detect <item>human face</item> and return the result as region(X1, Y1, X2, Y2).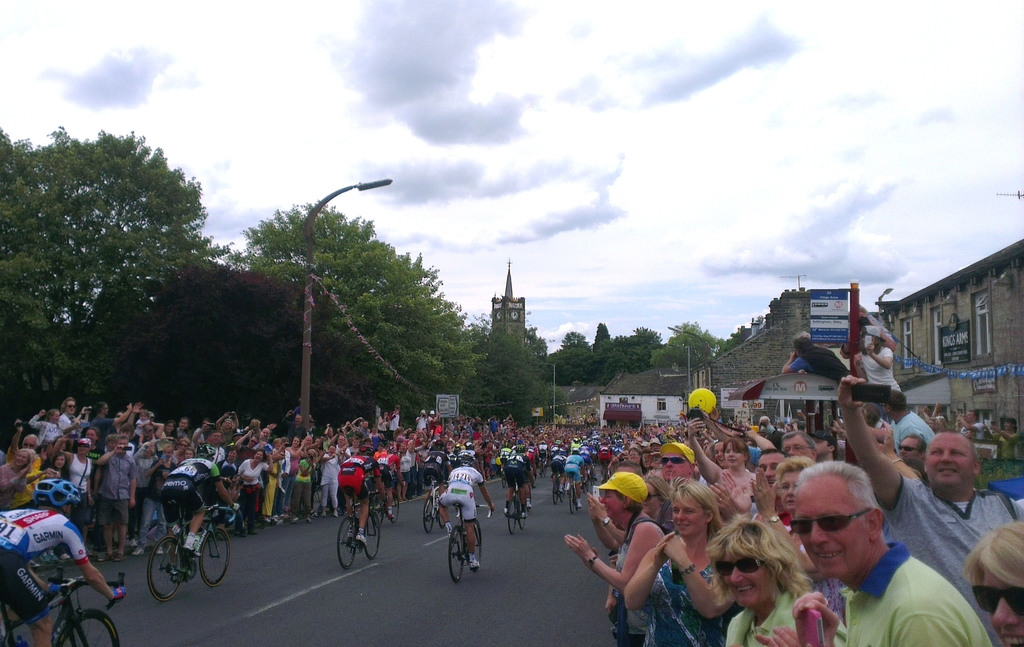
region(221, 418, 232, 430).
